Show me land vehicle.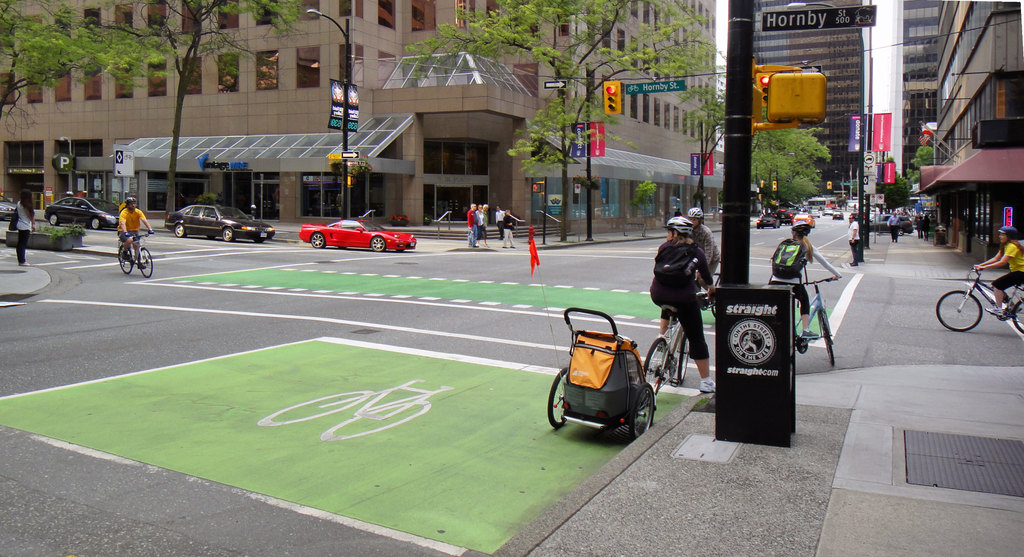
land vehicle is here: {"x1": 935, "y1": 269, "x2": 1023, "y2": 330}.
